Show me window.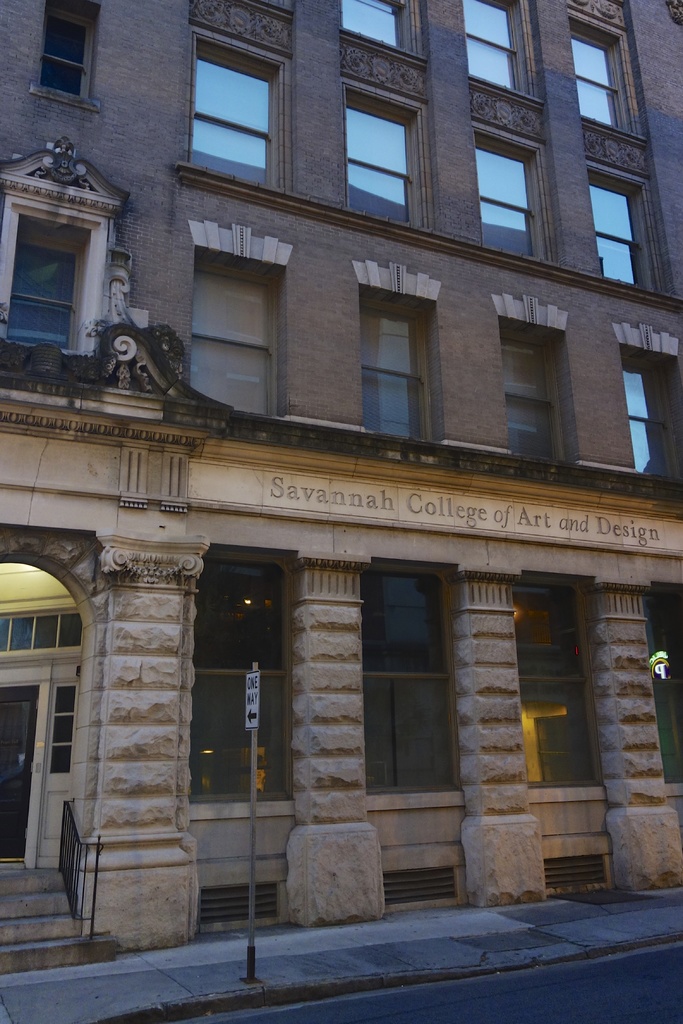
window is here: bbox(334, 1, 404, 42).
